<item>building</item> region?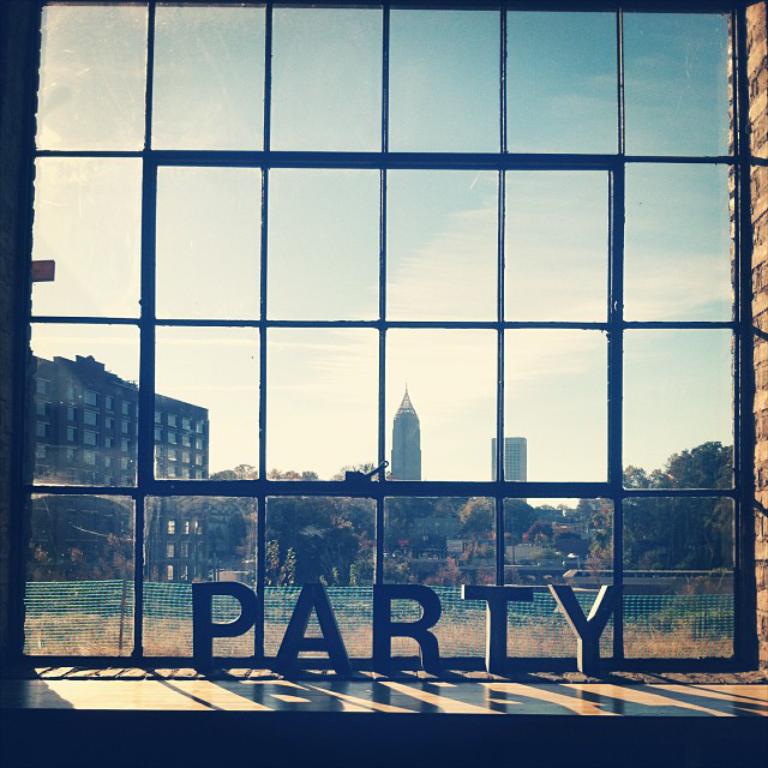
[x1=493, y1=438, x2=529, y2=499]
